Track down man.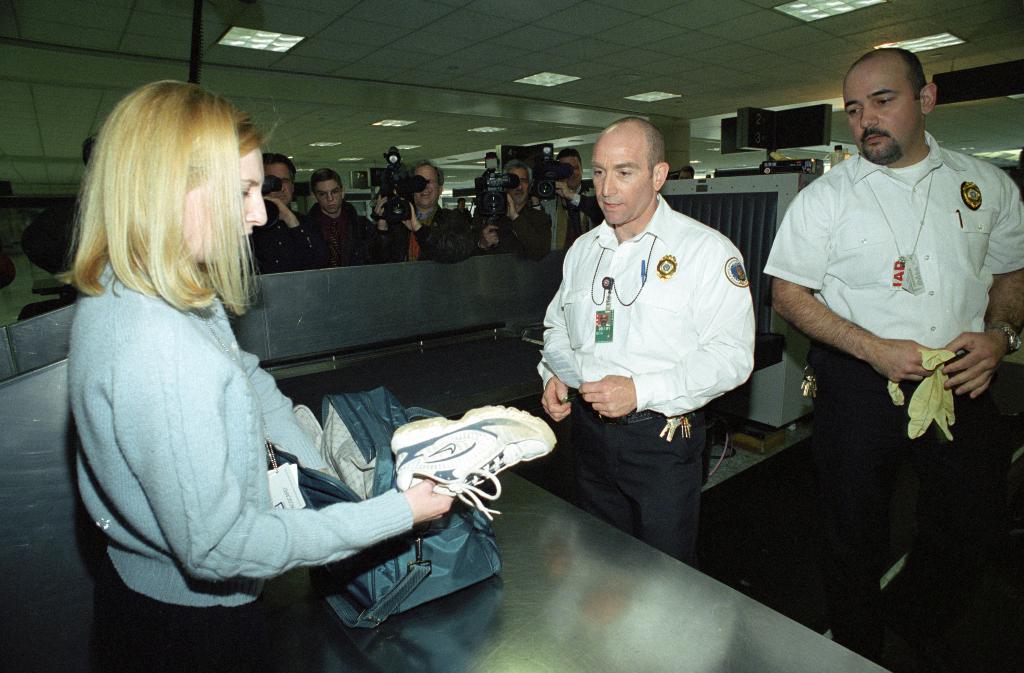
Tracked to [474,159,552,262].
